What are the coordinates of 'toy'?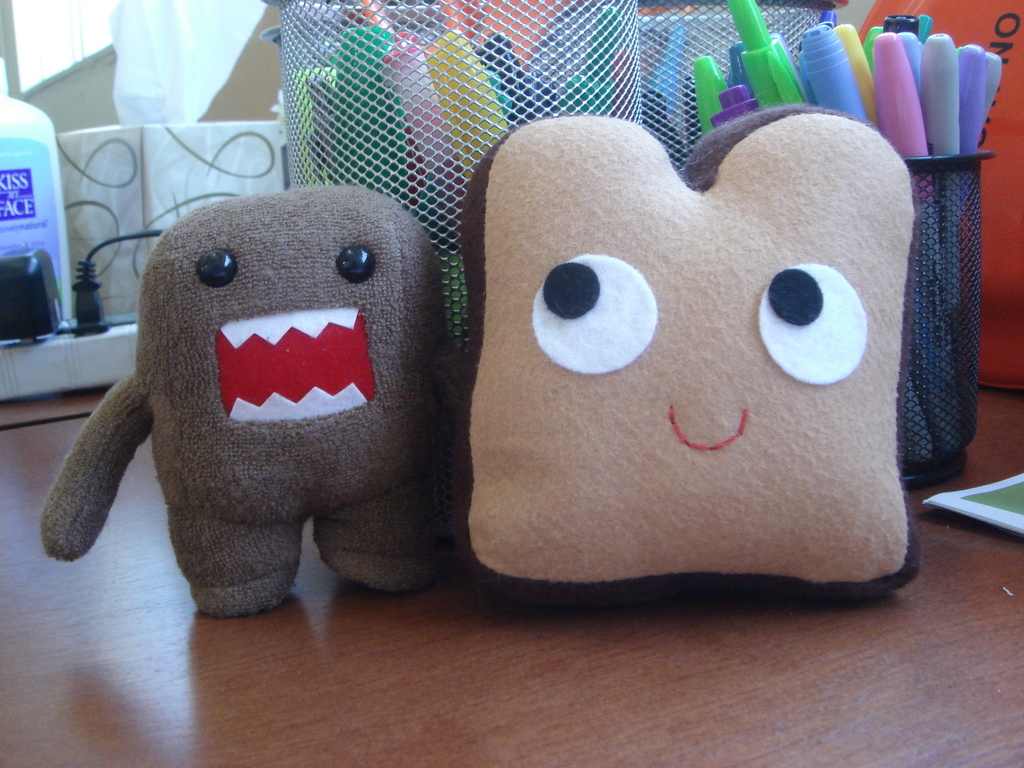
{"x1": 453, "y1": 110, "x2": 916, "y2": 600}.
